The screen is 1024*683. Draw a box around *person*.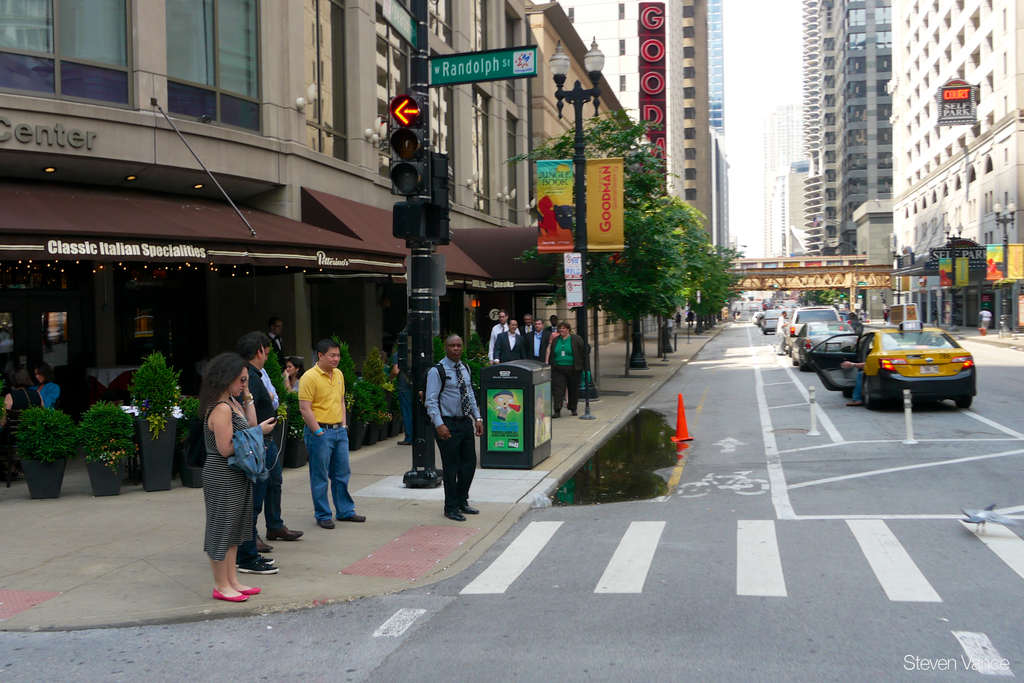
29,361,60,409.
